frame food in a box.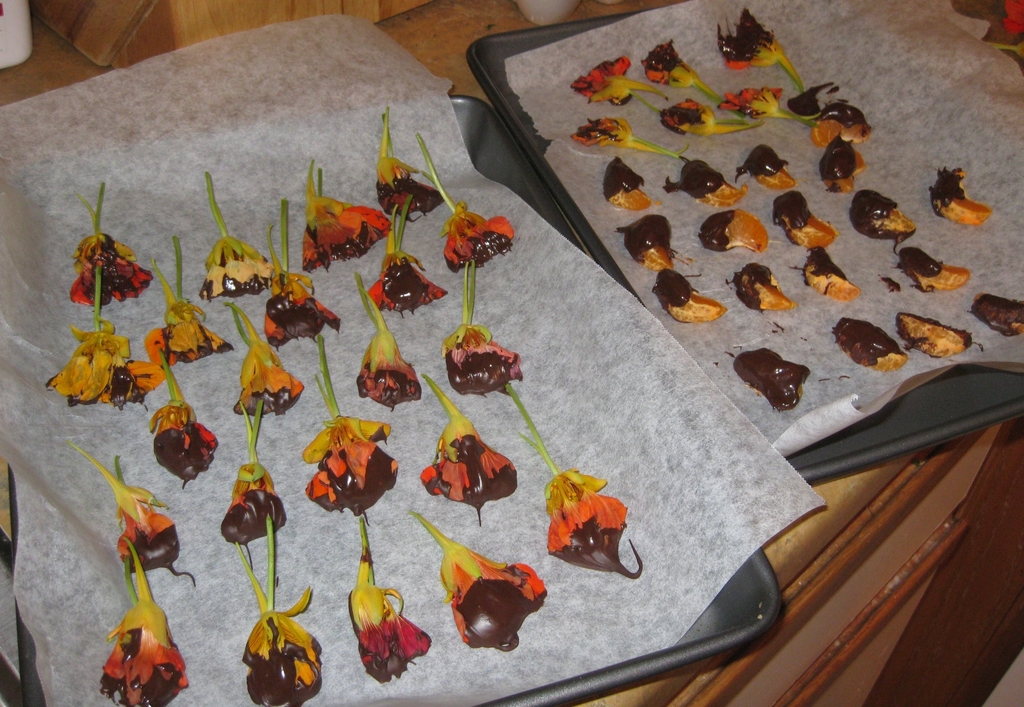
{"x1": 660, "y1": 105, "x2": 702, "y2": 137}.
